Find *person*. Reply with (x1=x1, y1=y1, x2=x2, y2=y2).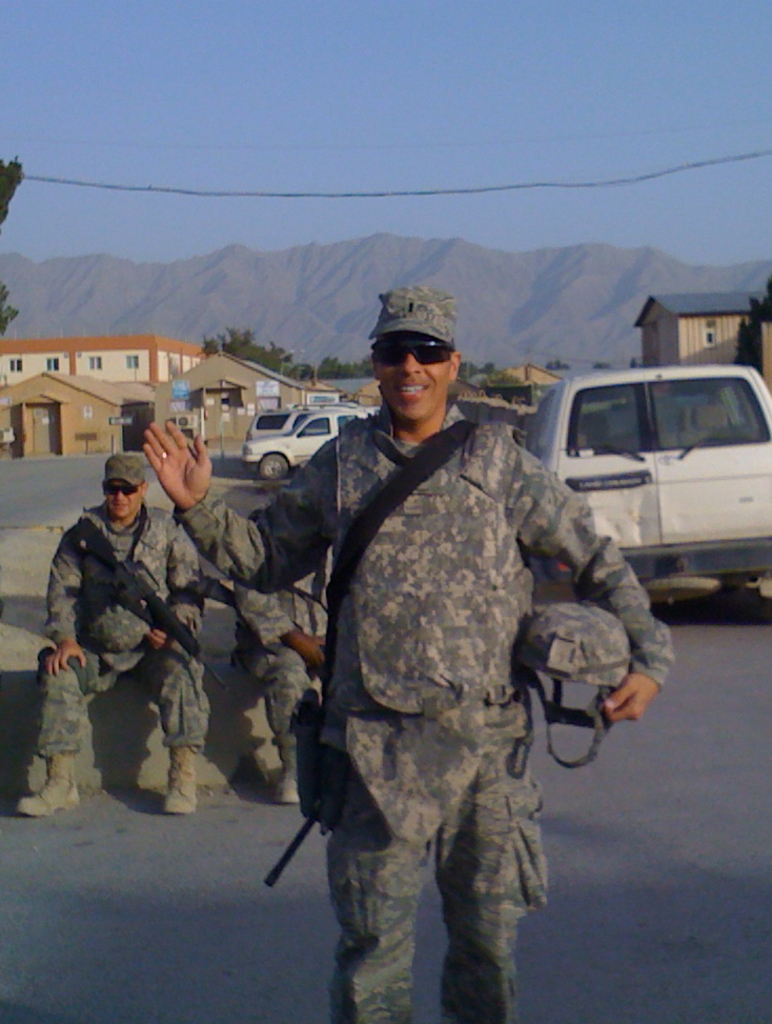
(x1=142, y1=281, x2=682, y2=1023).
